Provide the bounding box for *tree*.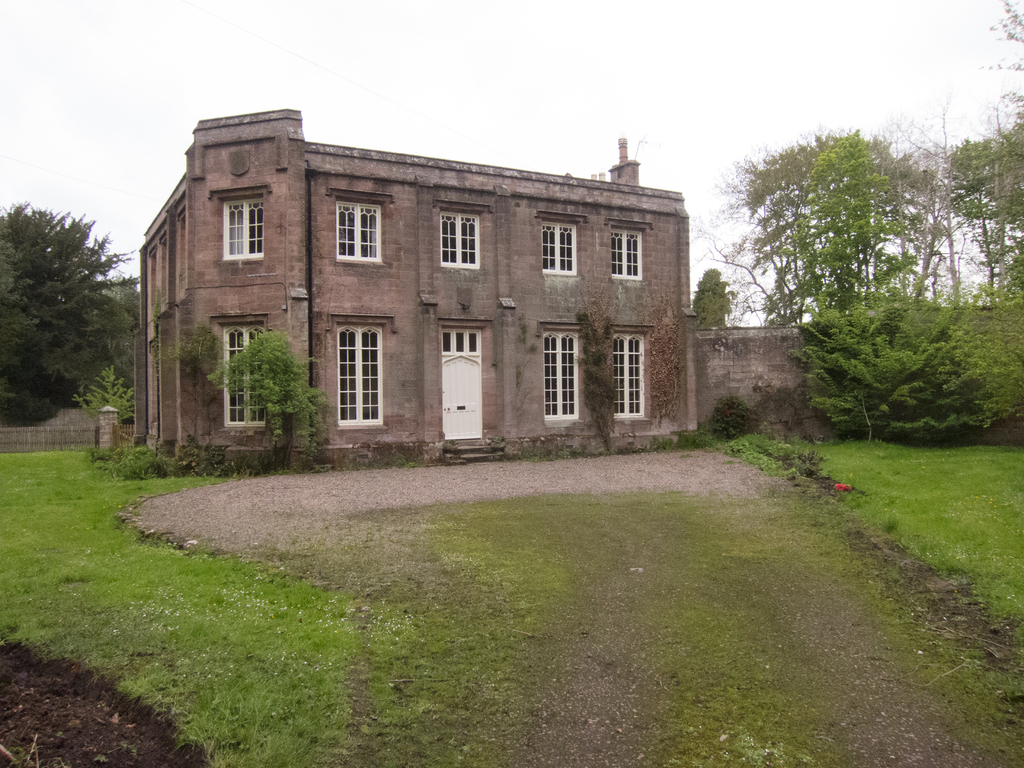
74,362,146,463.
